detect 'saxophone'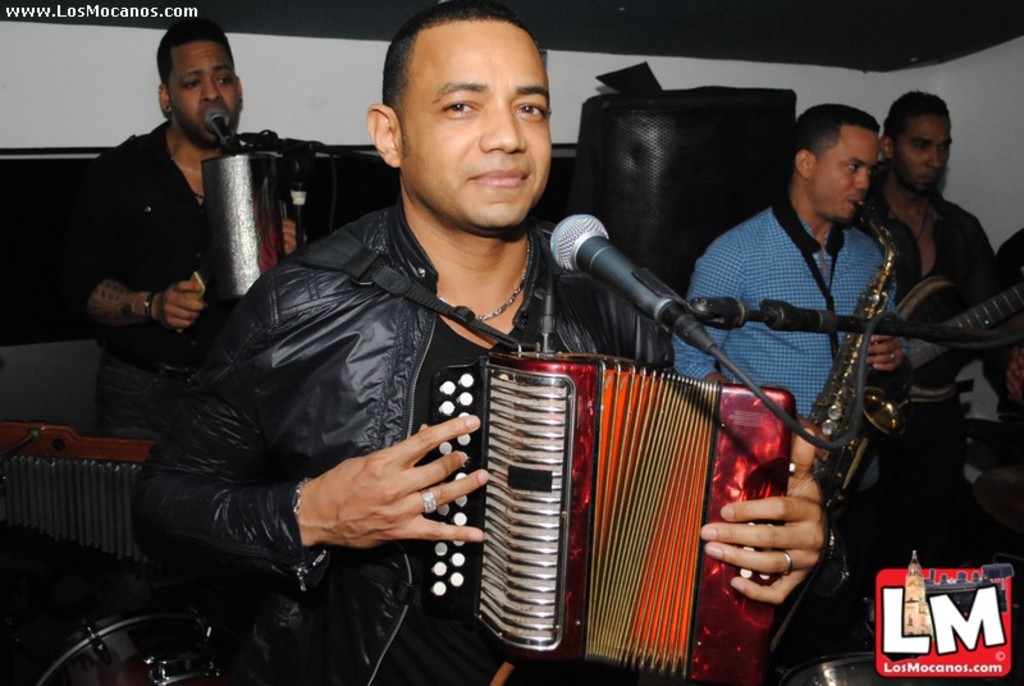
800:192:908:531
